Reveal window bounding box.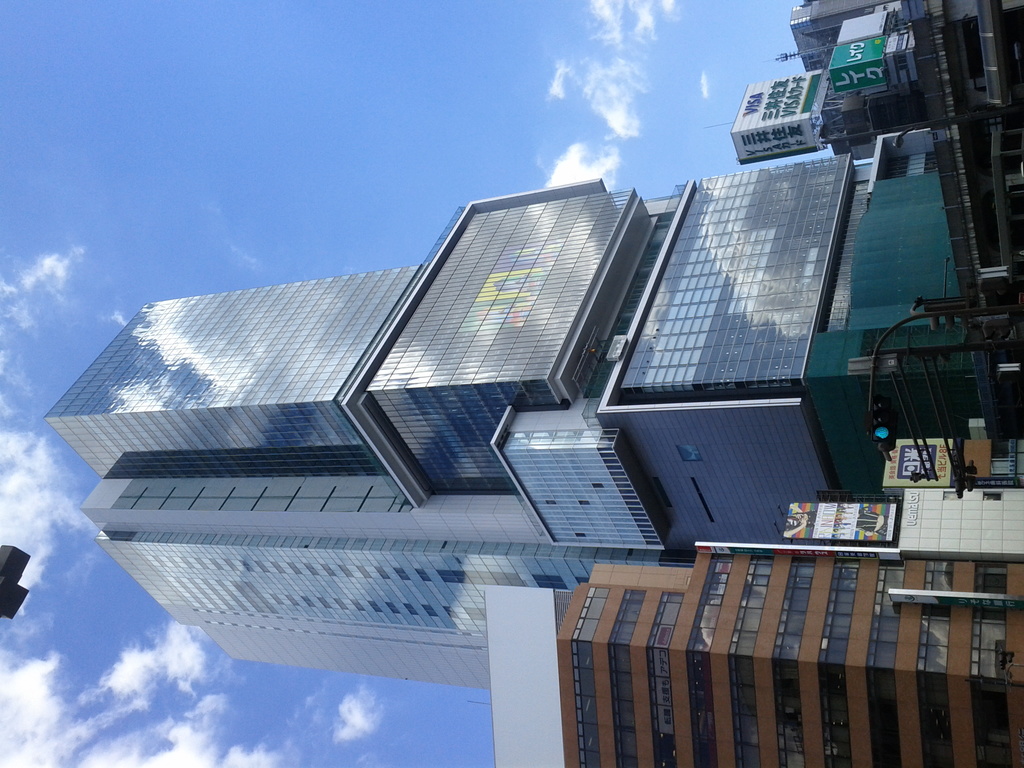
Revealed: box(968, 623, 1005, 680).
